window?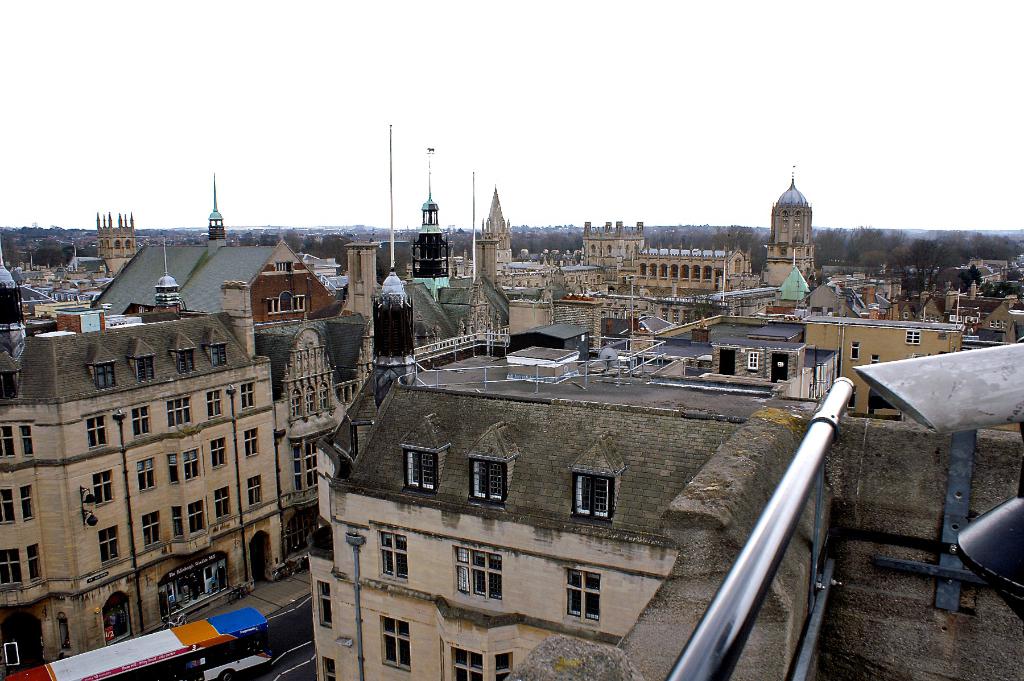
216/483/232/520
